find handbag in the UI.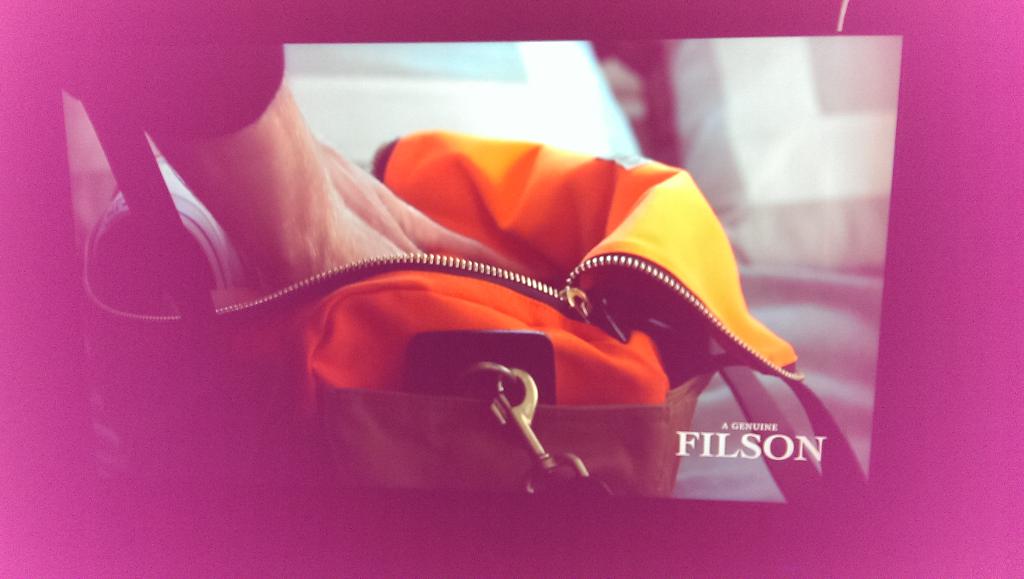
UI element at bbox(68, 77, 883, 505).
